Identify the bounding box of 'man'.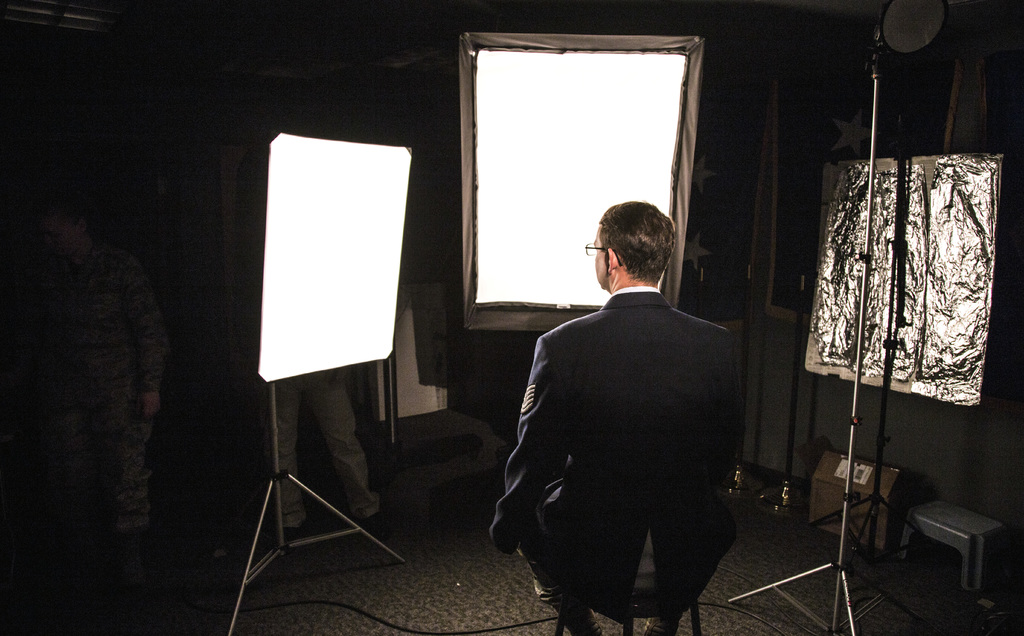
box=[28, 200, 160, 583].
